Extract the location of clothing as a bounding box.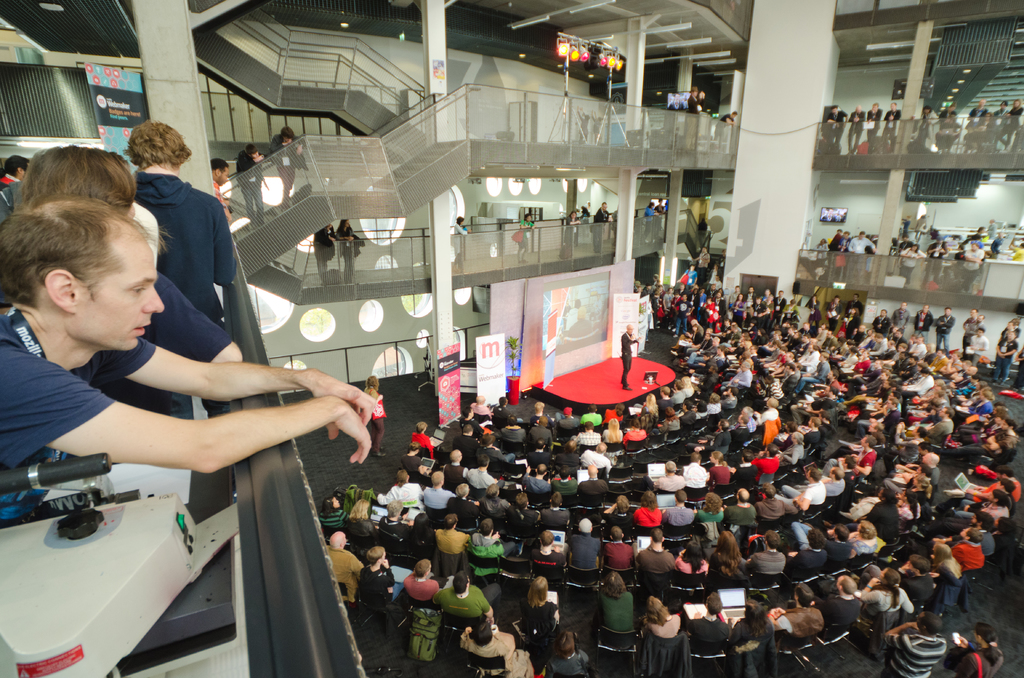
Rect(951, 497, 1009, 530).
